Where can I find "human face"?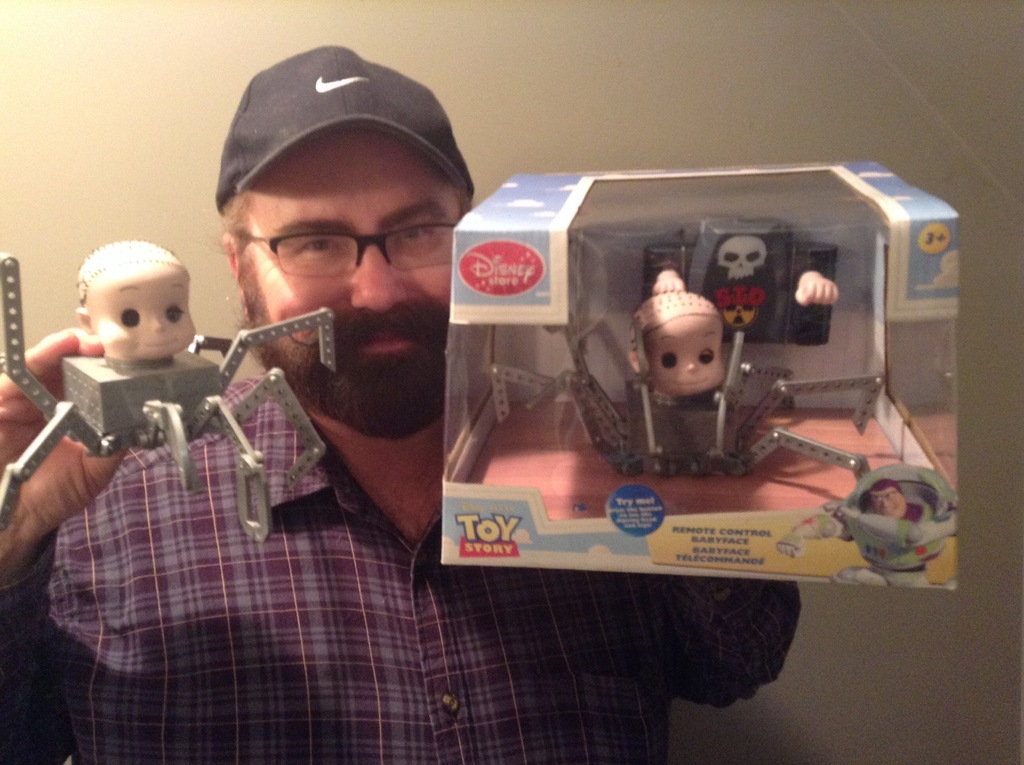
You can find it at (240, 129, 459, 362).
